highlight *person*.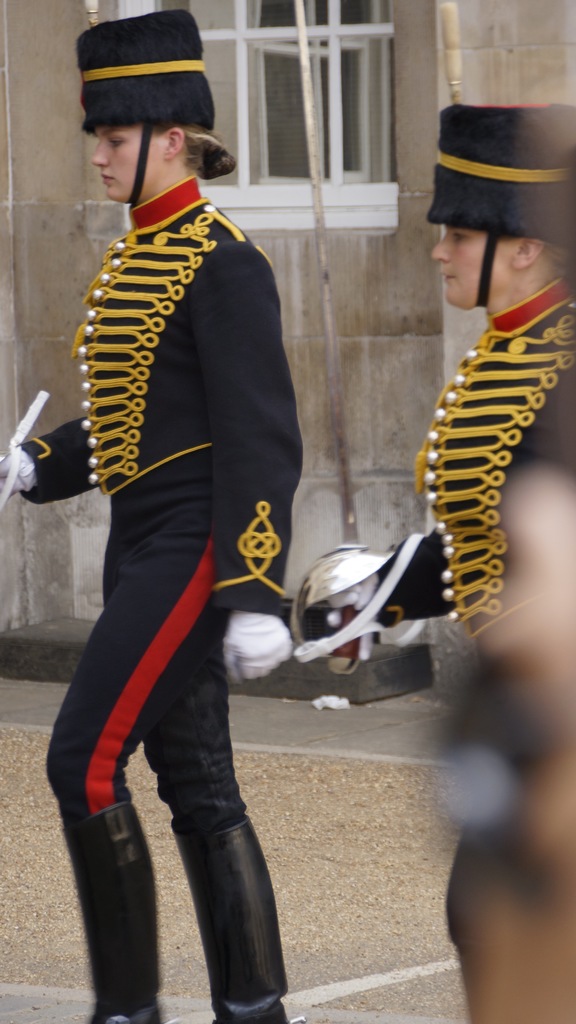
Highlighted region: select_region(447, 431, 575, 1023).
